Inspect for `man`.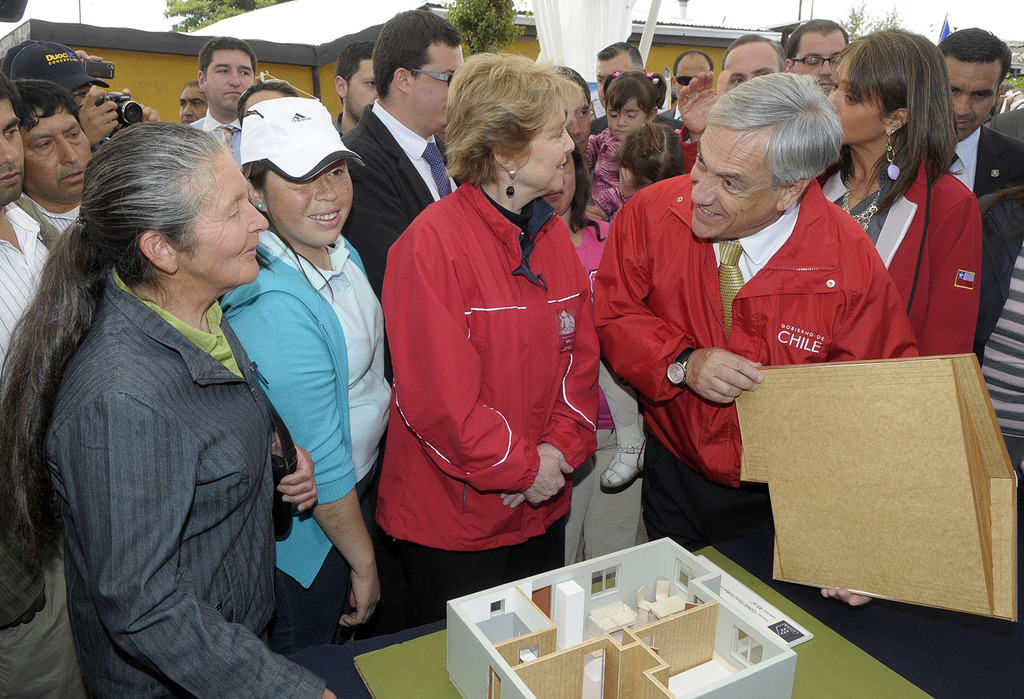
Inspection: [9,75,95,254].
